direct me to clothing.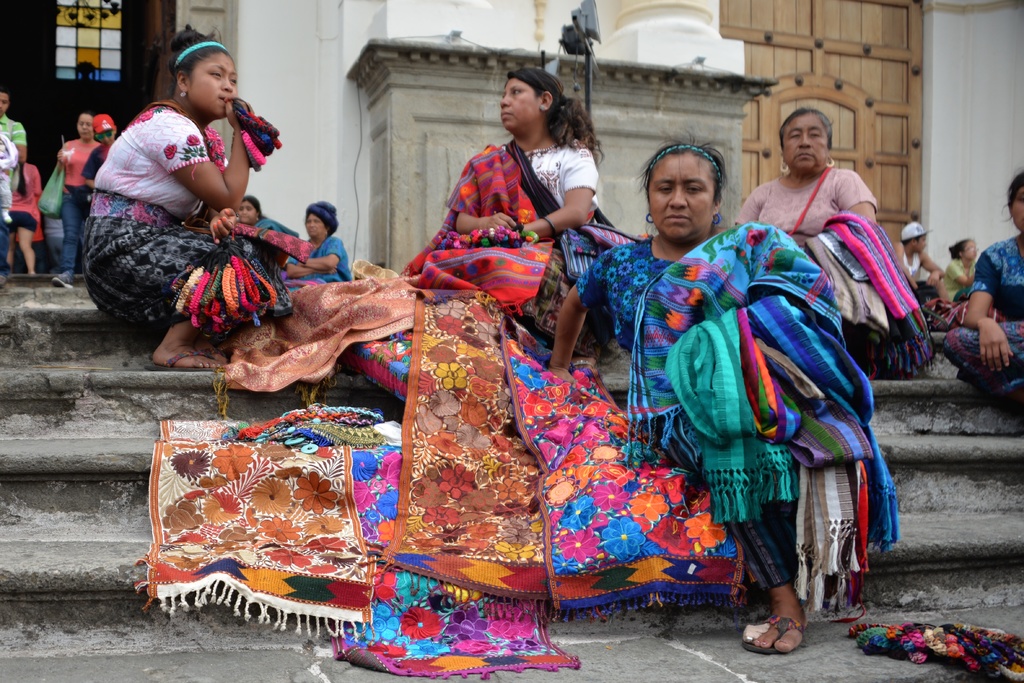
Direction: <bbox>939, 255, 978, 303</bbox>.
